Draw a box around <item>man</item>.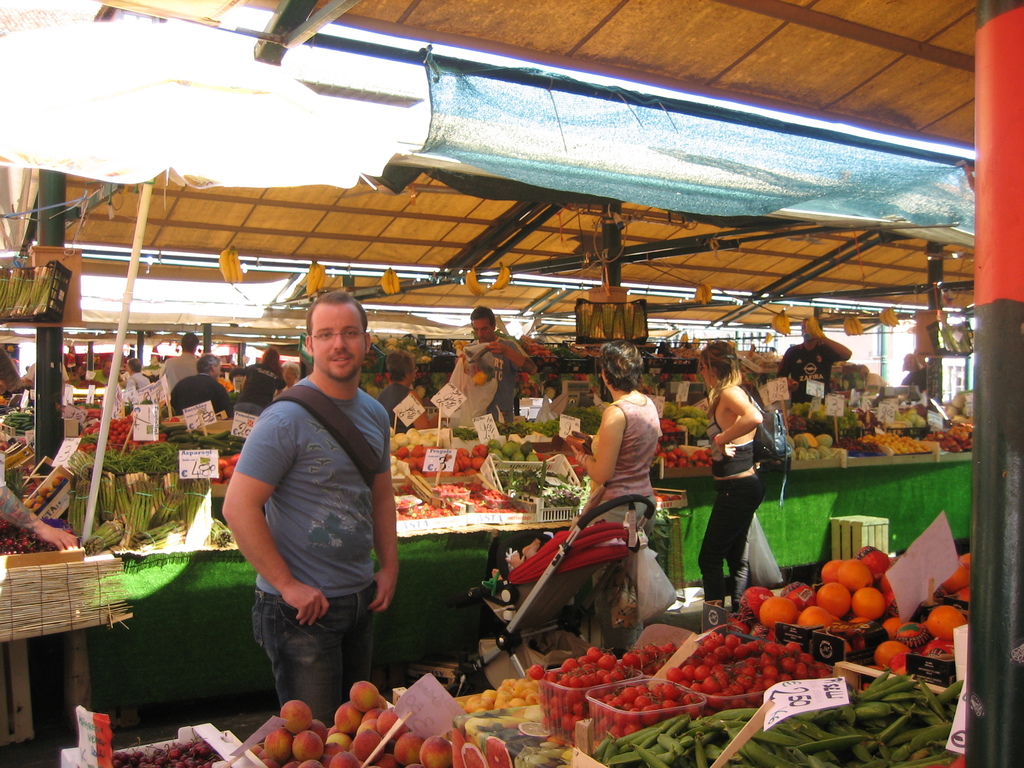
{"left": 775, "top": 316, "right": 852, "bottom": 408}.
